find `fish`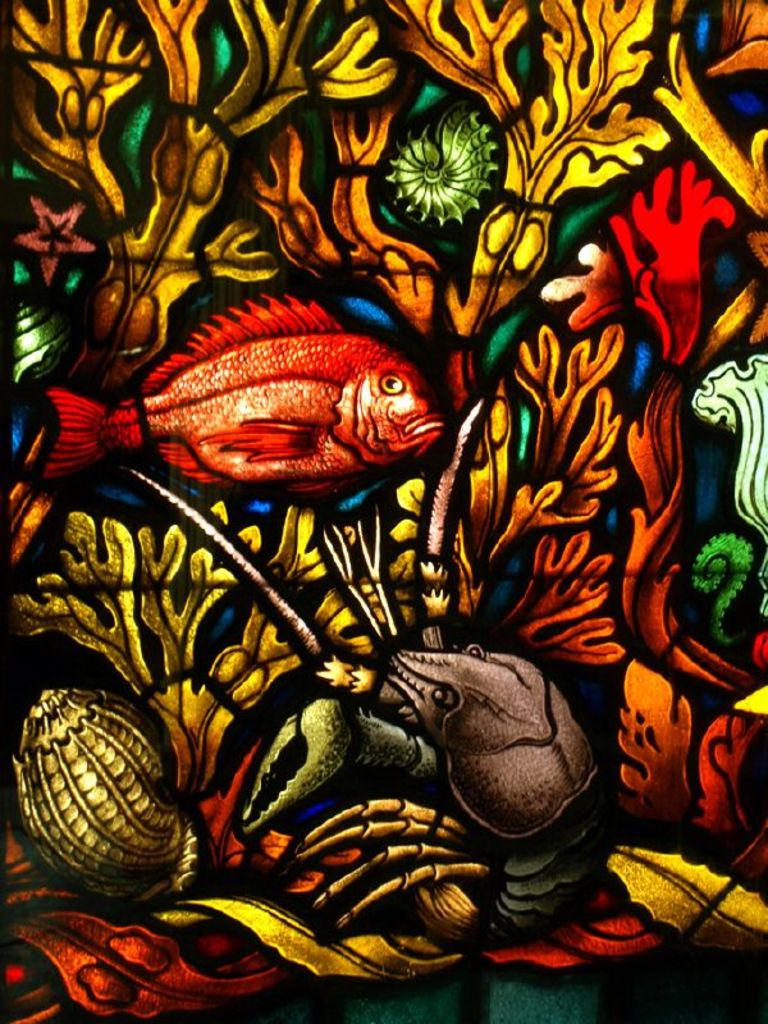
locate(72, 294, 480, 512)
